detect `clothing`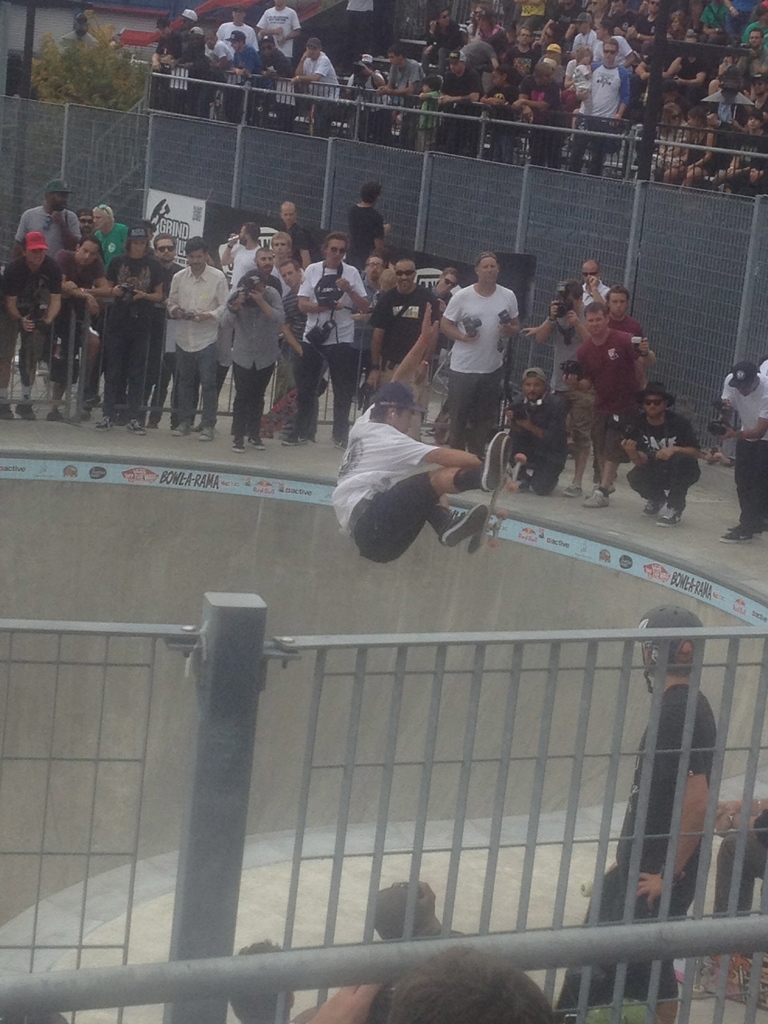
x1=714 y1=367 x2=767 y2=529
